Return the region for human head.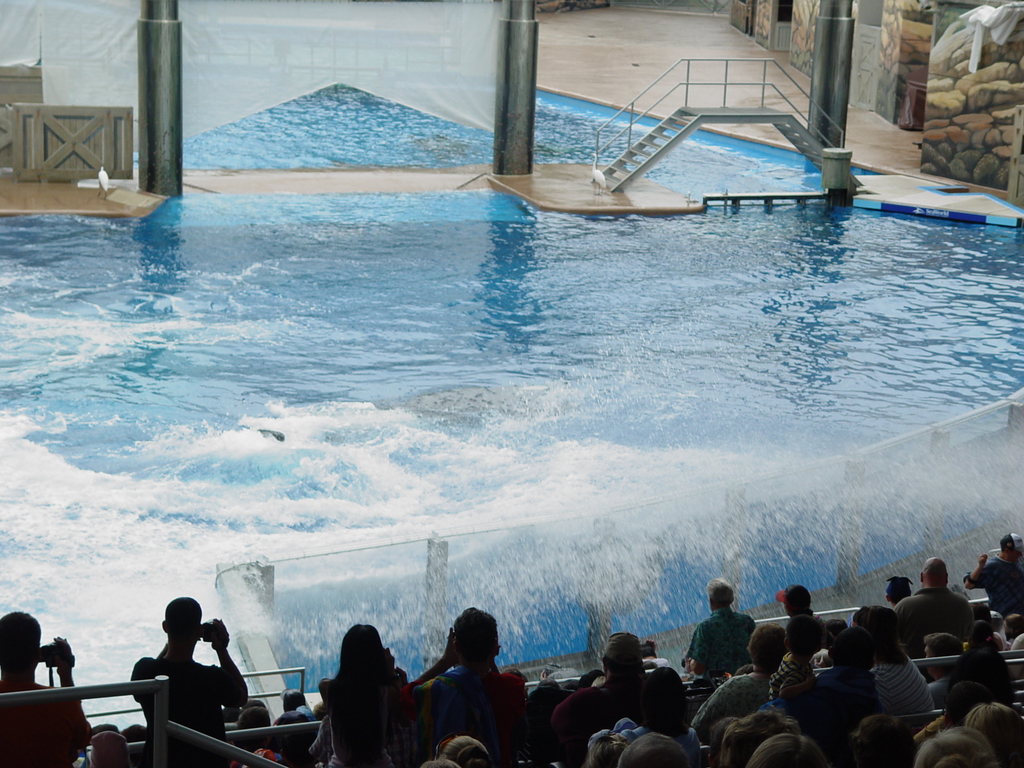
crop(0, 614, 42, 680).
